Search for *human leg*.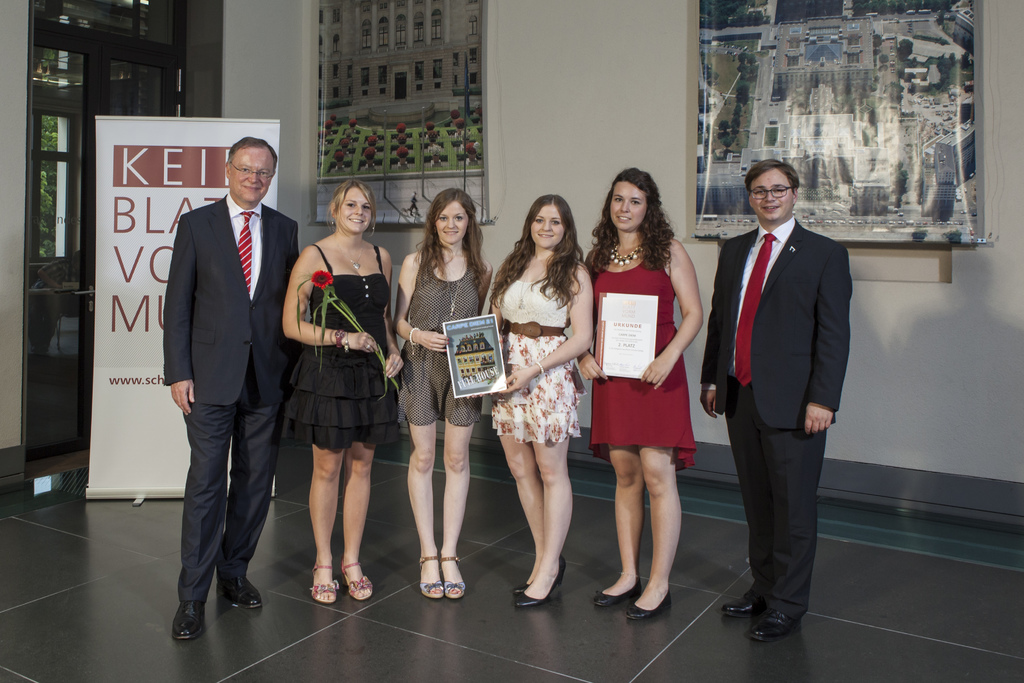
Found at {"left": 179, "top": 386, "right": 285, "bottom": 637}.
